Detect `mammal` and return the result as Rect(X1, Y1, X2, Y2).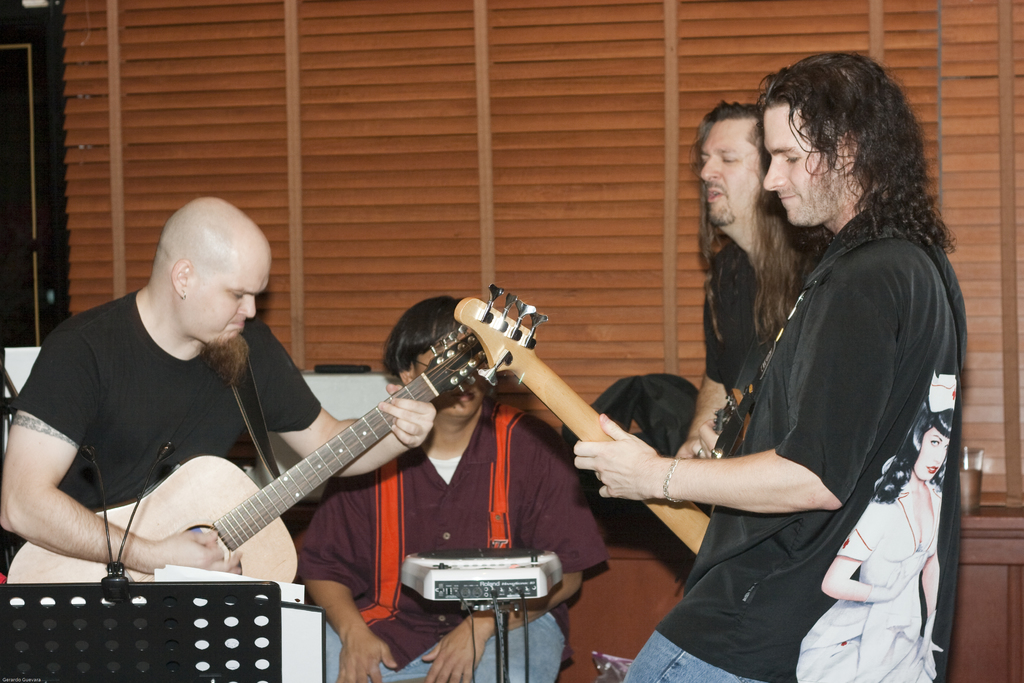
Rect(669, 99, 826, 459).
